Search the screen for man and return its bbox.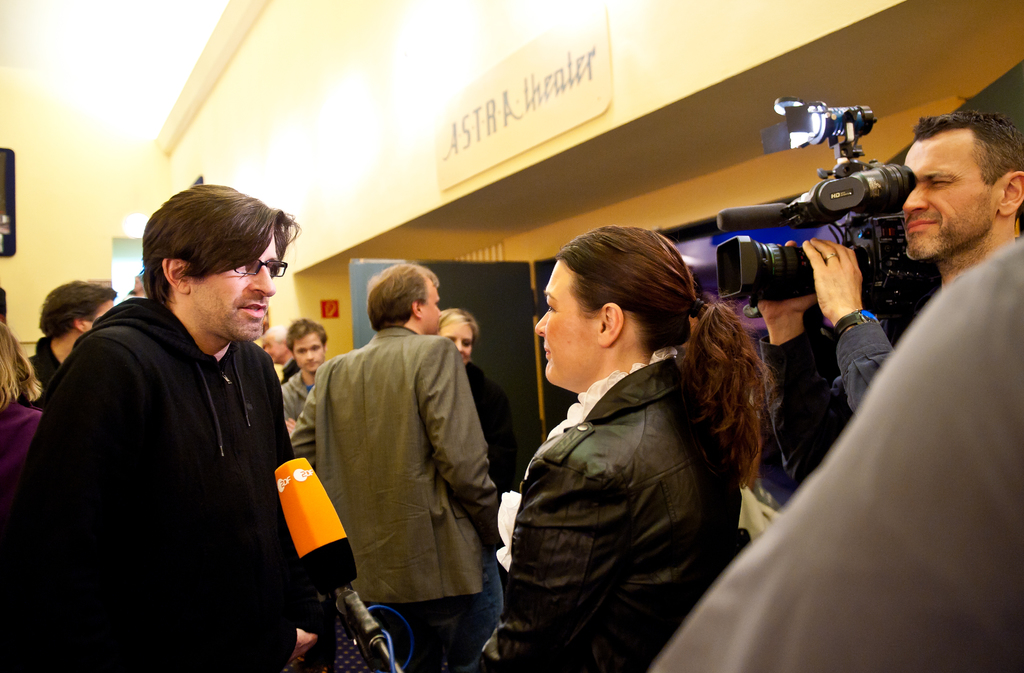
Found: detection(25, 198, 319, 666).
